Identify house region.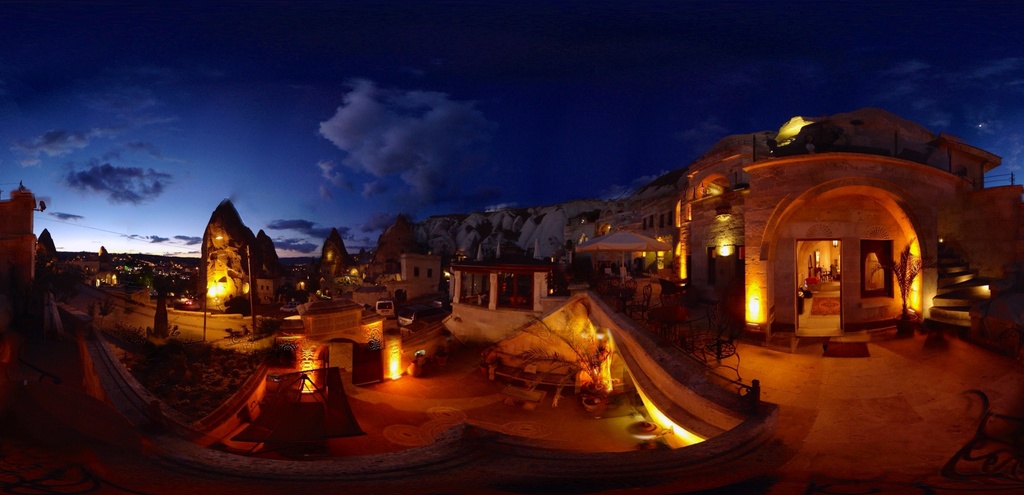
Region: Rect(378, 248, 445, 303).
